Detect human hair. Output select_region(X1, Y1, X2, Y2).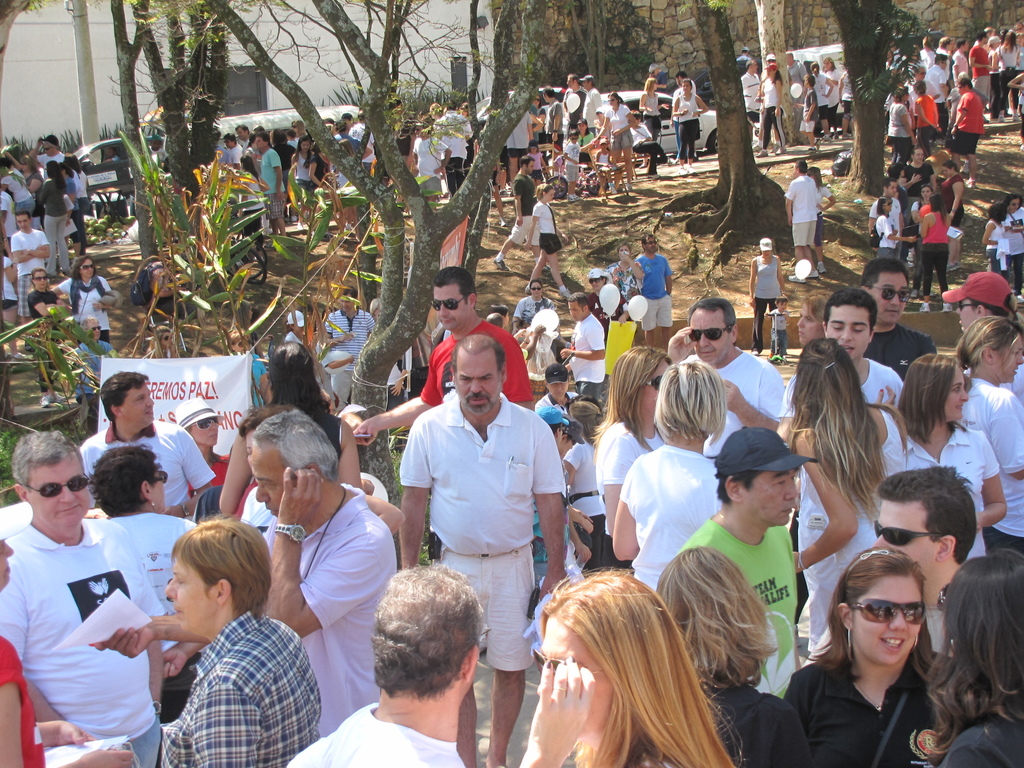
select_region(174, 532, 267, 642).
